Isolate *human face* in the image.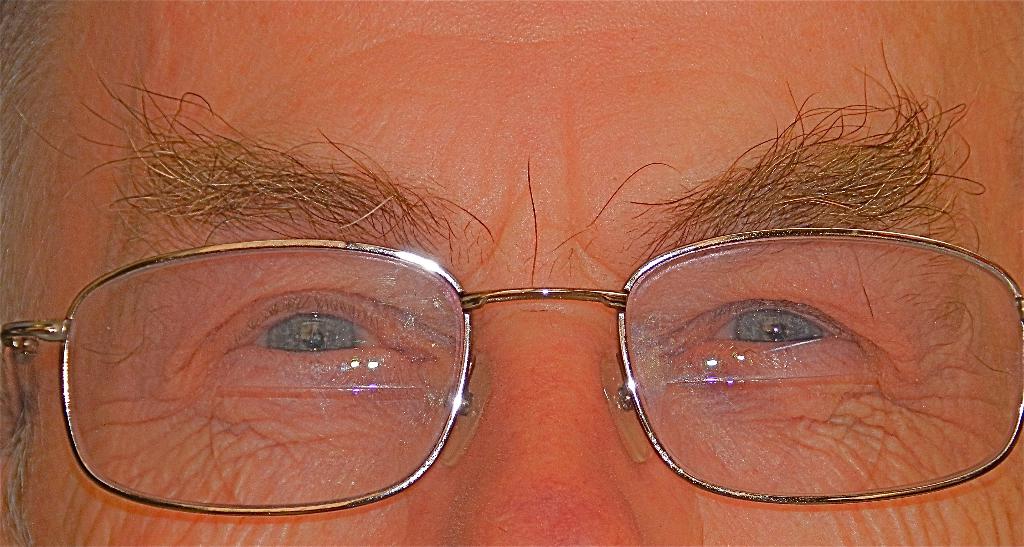
Isolated region: locate(24, 0, 1023, 541).
